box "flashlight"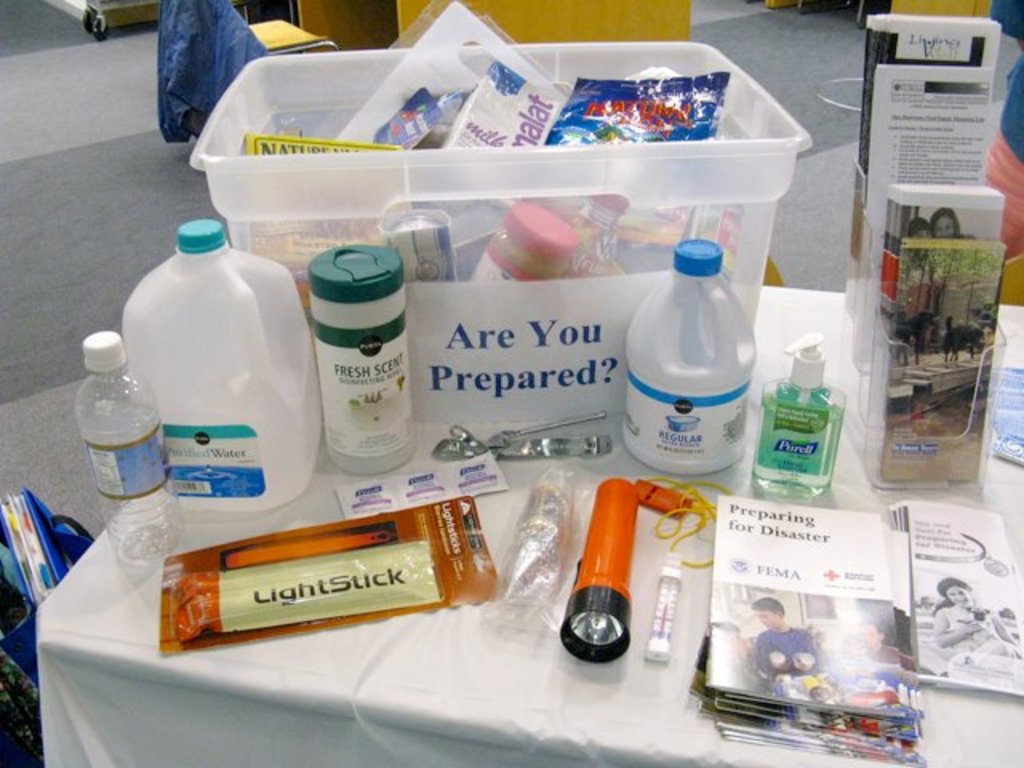
{"left": 557, "top": 470, "right": 632, "bottom": 664}
